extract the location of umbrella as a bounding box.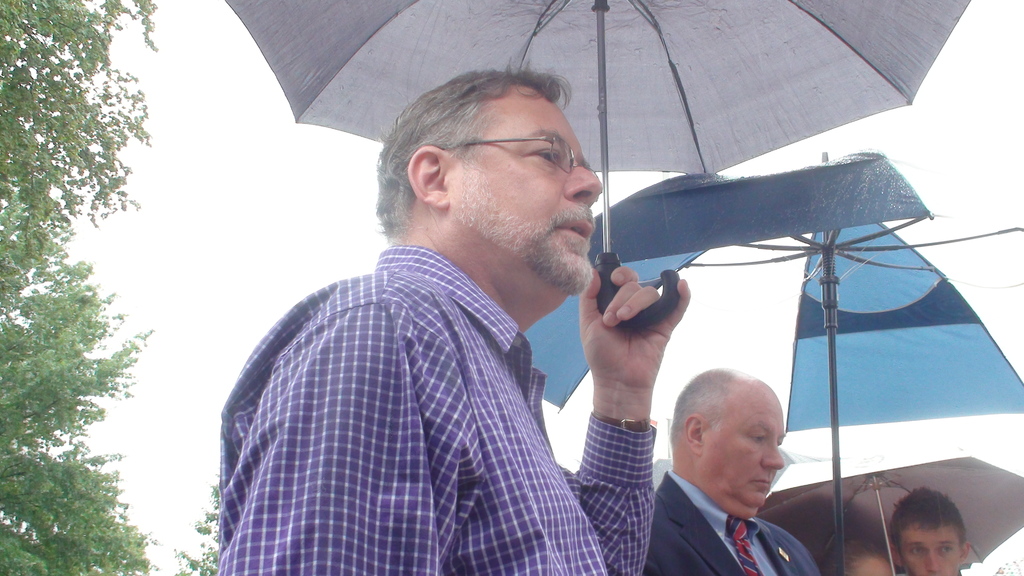
x1=756 y1=451 x2=1023 y2=575.
